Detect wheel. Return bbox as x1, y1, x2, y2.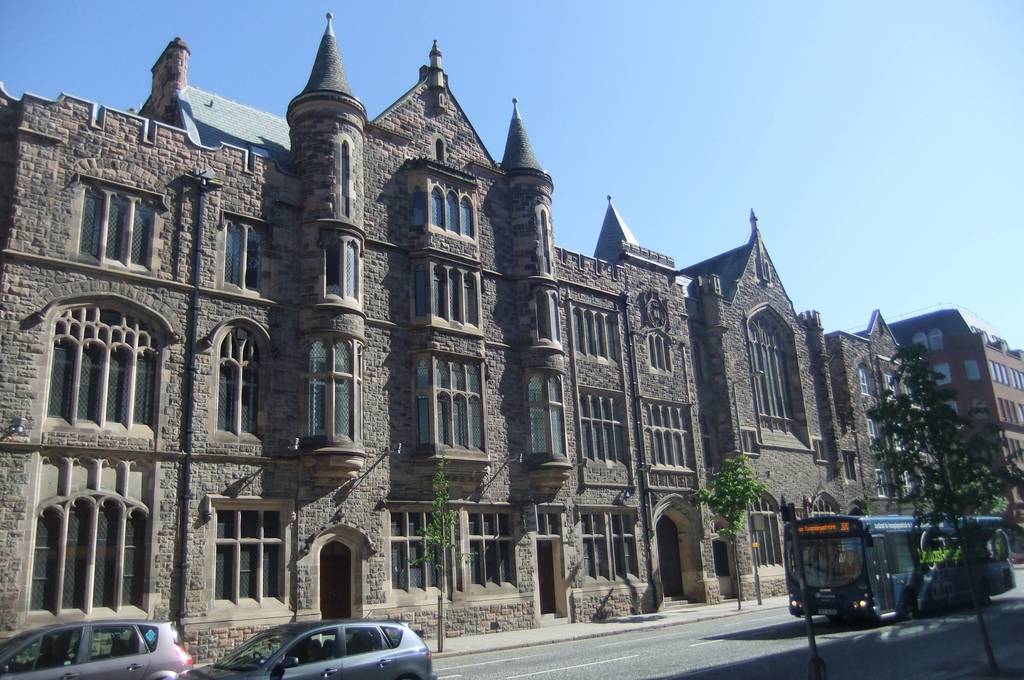
253, 651, 264, 658.
